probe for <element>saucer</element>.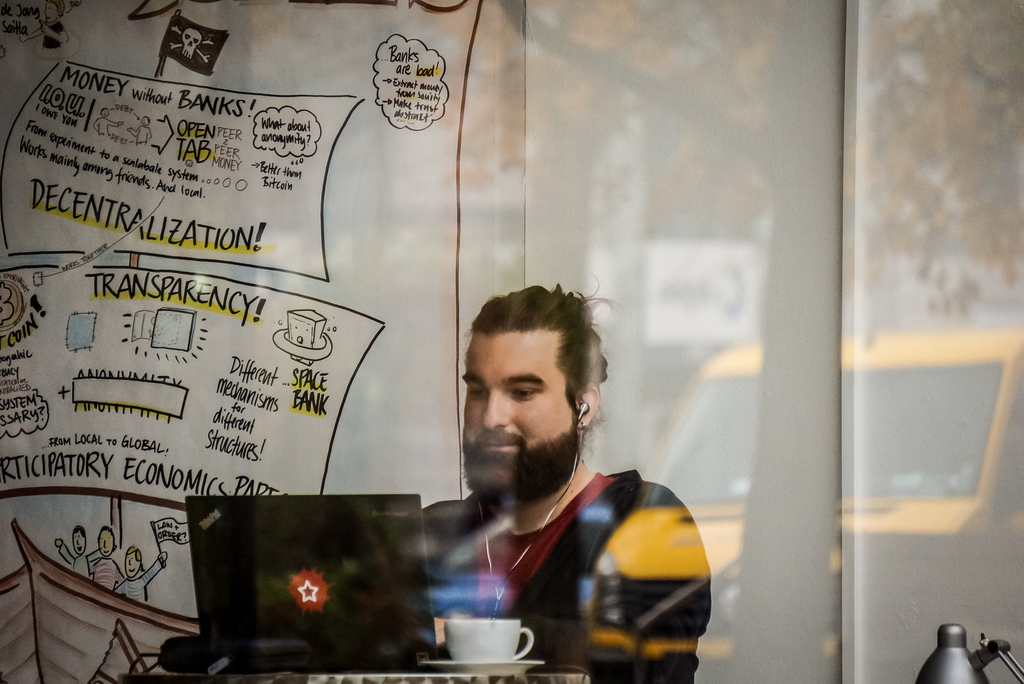
Probe result: <bbox>416, 658, 547, 680</bbox>.
